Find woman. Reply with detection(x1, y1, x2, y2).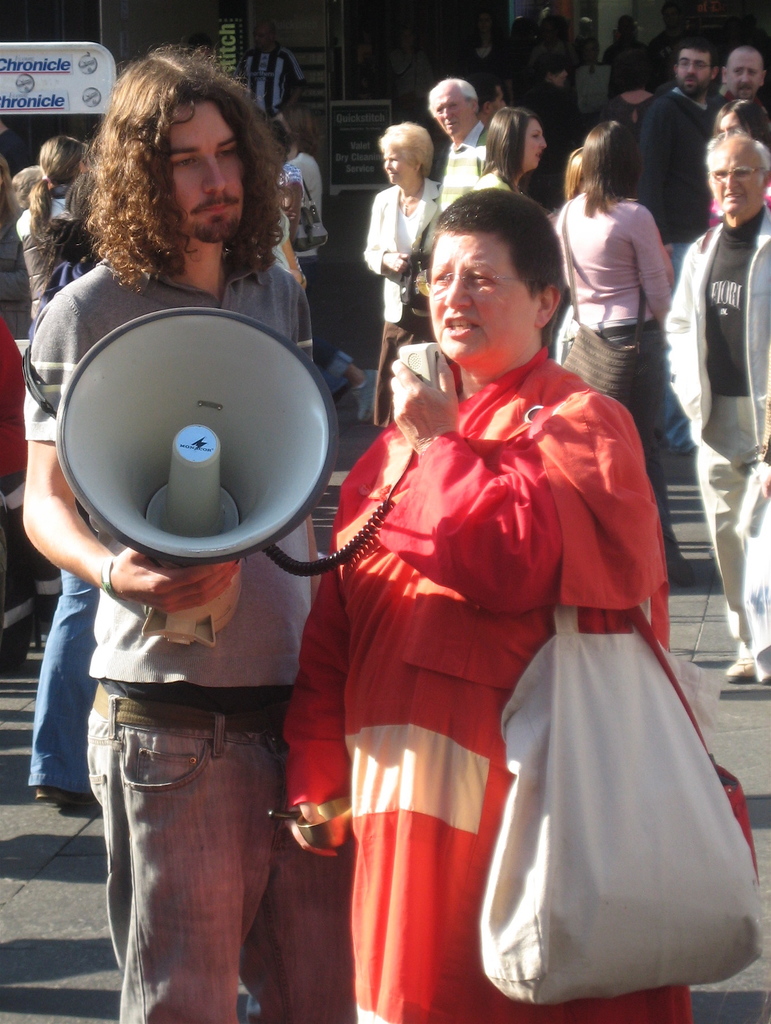
detection(361, 122, 448, 435).
